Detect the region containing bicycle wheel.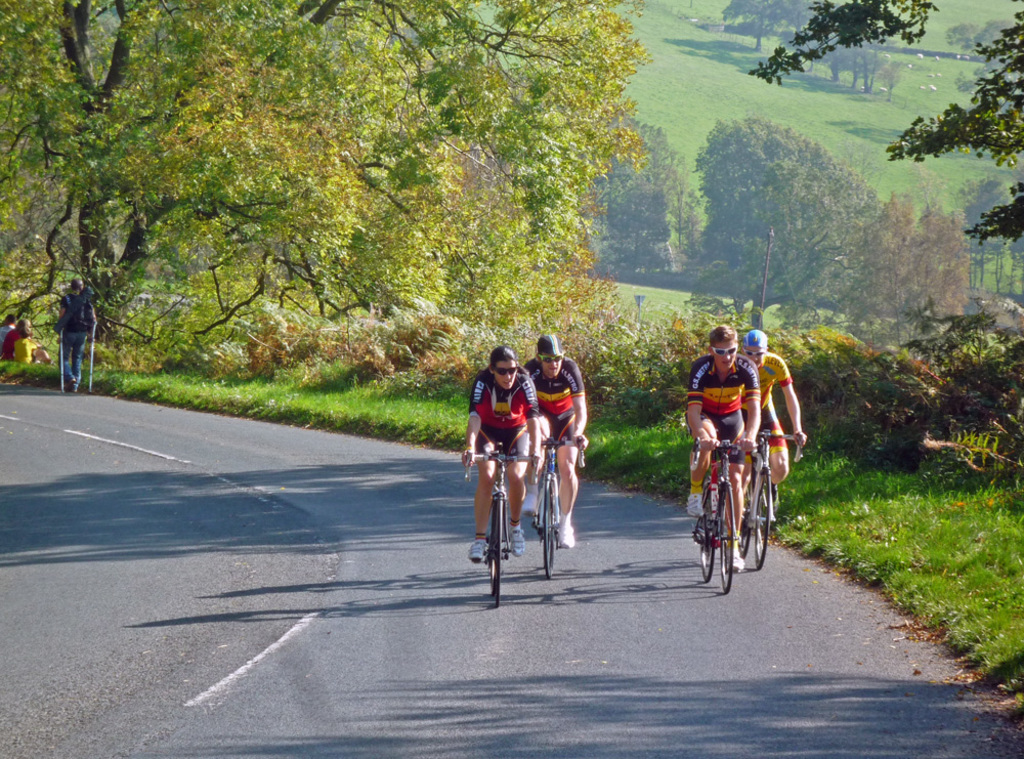
pyautogui.locateOnScreen(749, 455, 772, 577).
